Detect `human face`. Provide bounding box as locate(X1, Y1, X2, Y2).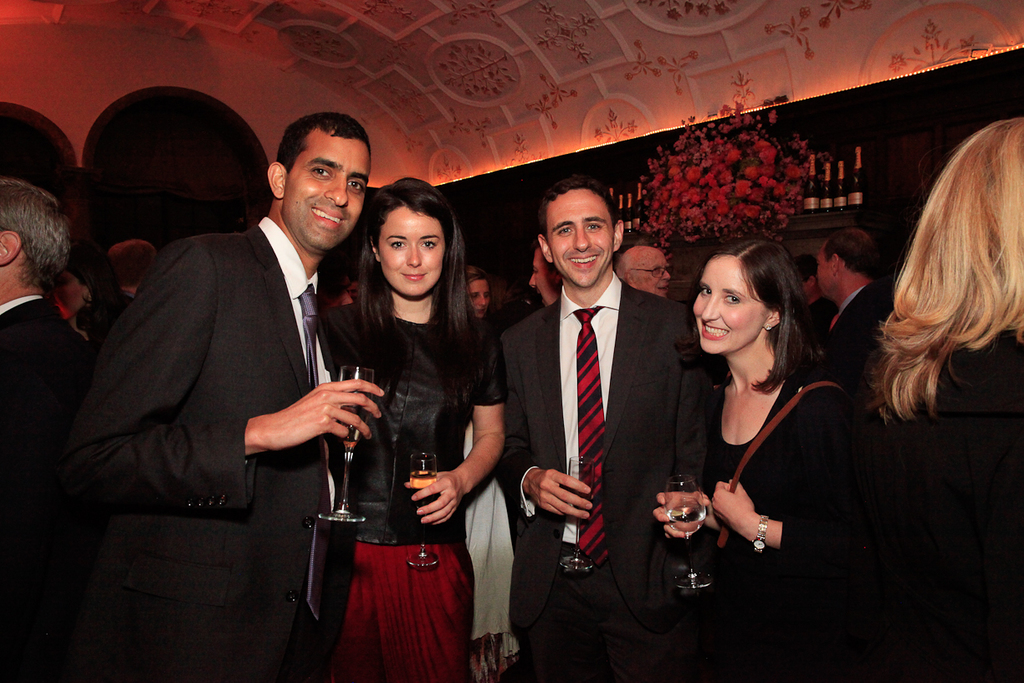
locate(546, 188, 614, 287).
